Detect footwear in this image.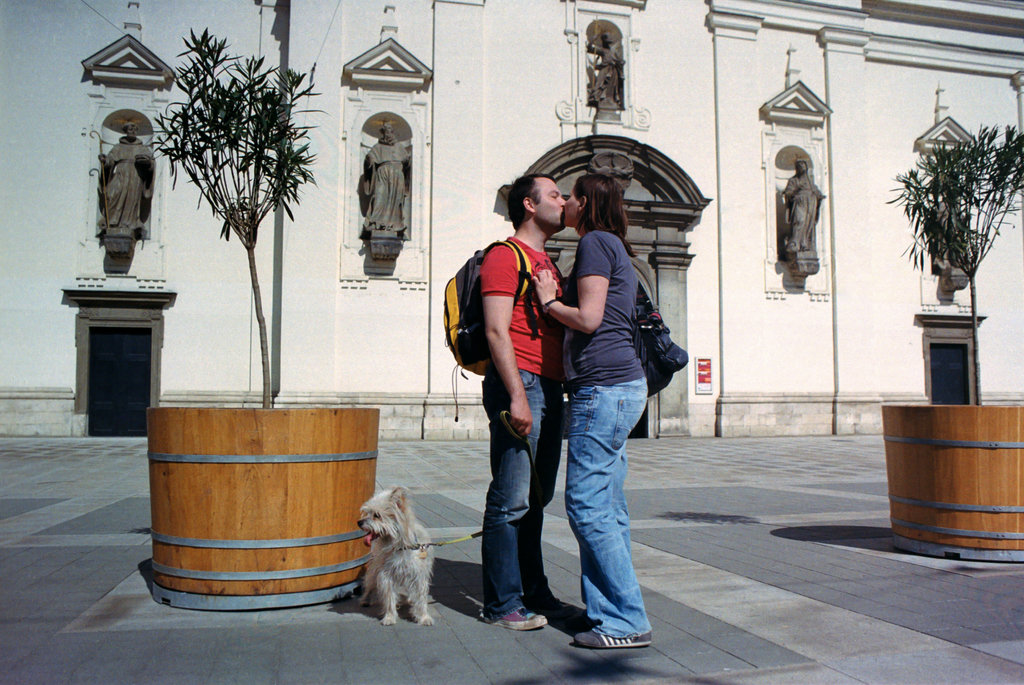
Detection: 575,626,652,649.
